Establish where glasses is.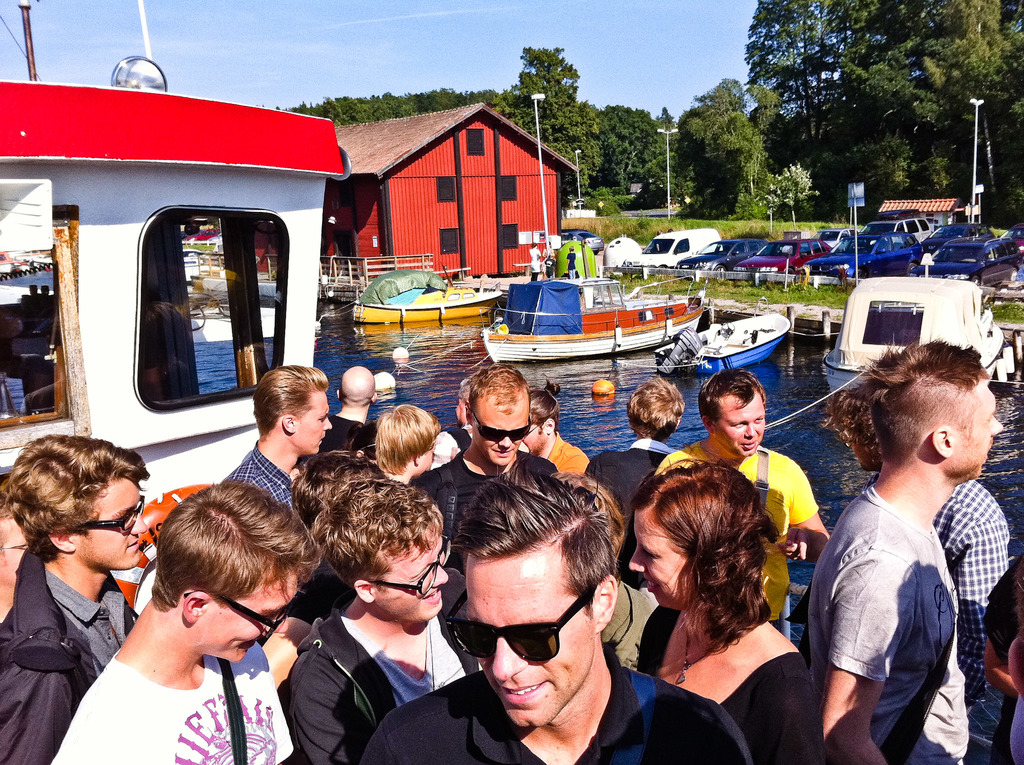
Established at box(183, 588, 290, 650).
